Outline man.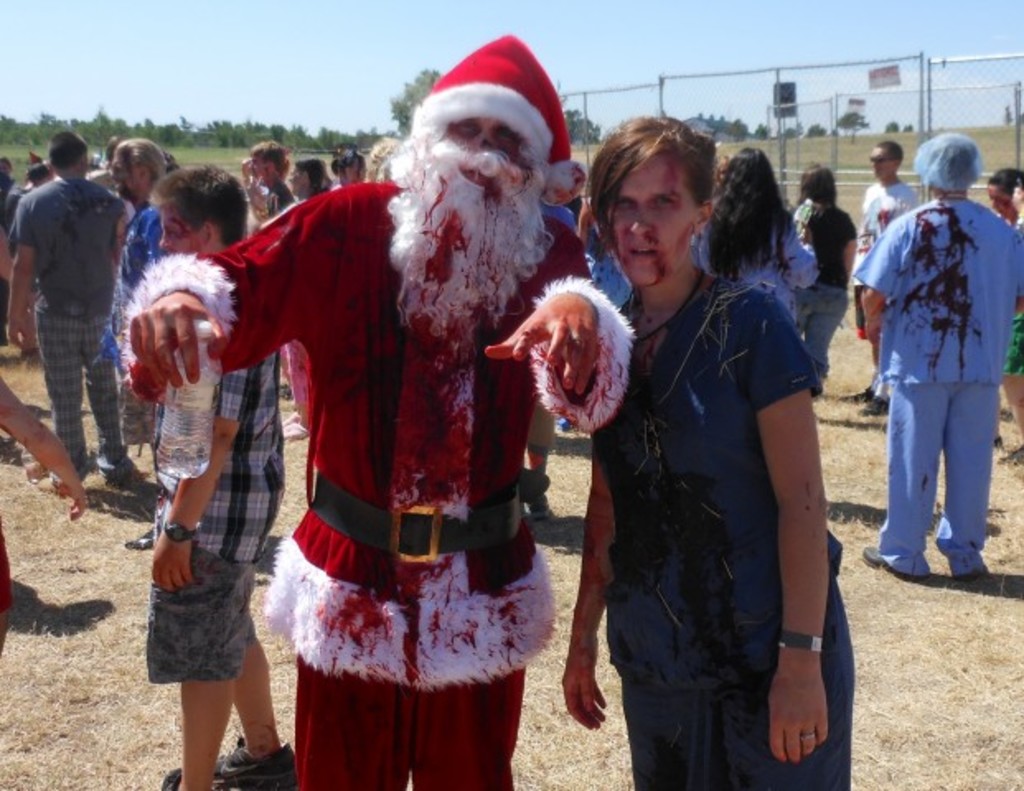
Outline: bbox=(127, 31, 641, 789).
